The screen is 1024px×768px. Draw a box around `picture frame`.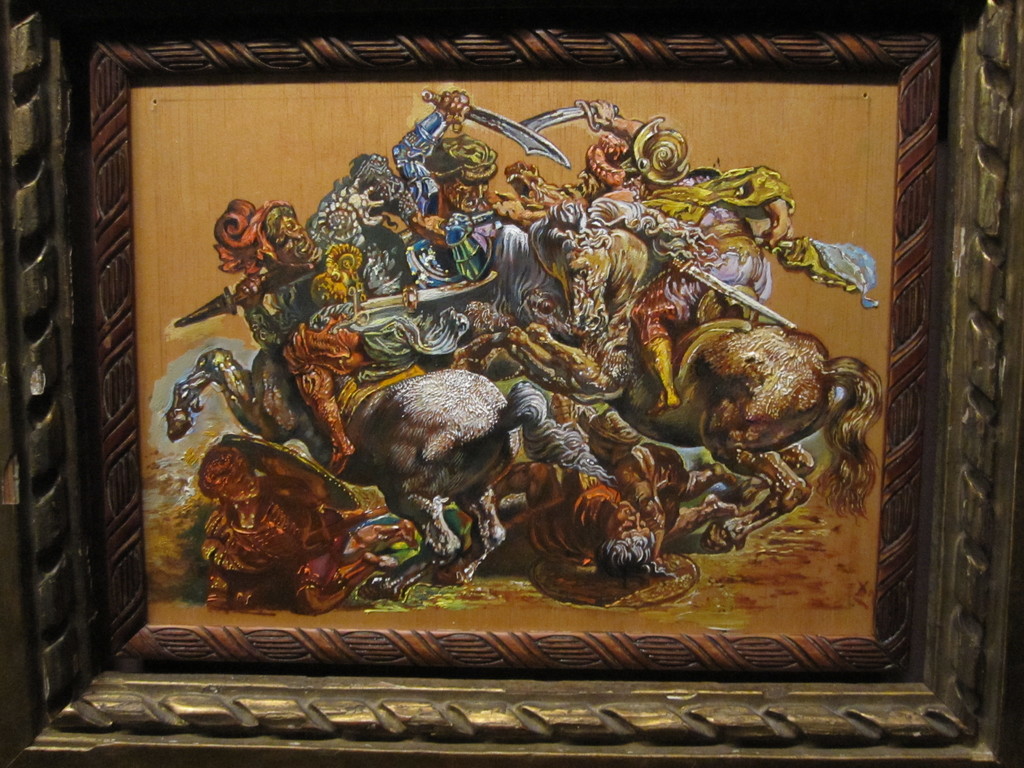
detection(0, 5, 1007, 736).
